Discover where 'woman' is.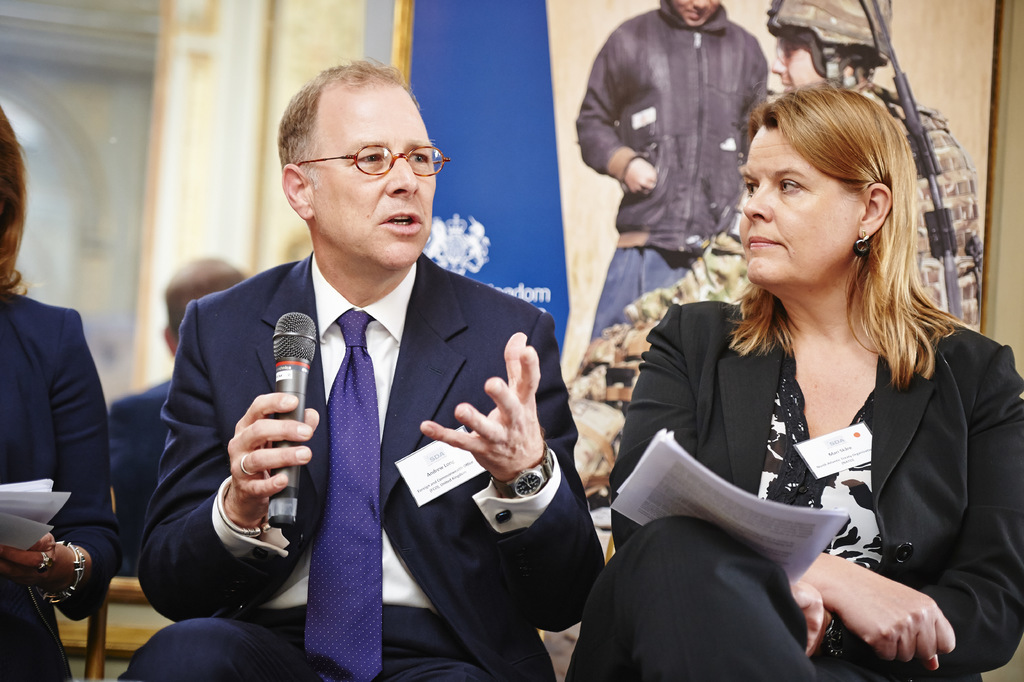
Discovered at <bbox>627, 69, 973, 681</bbox>.
